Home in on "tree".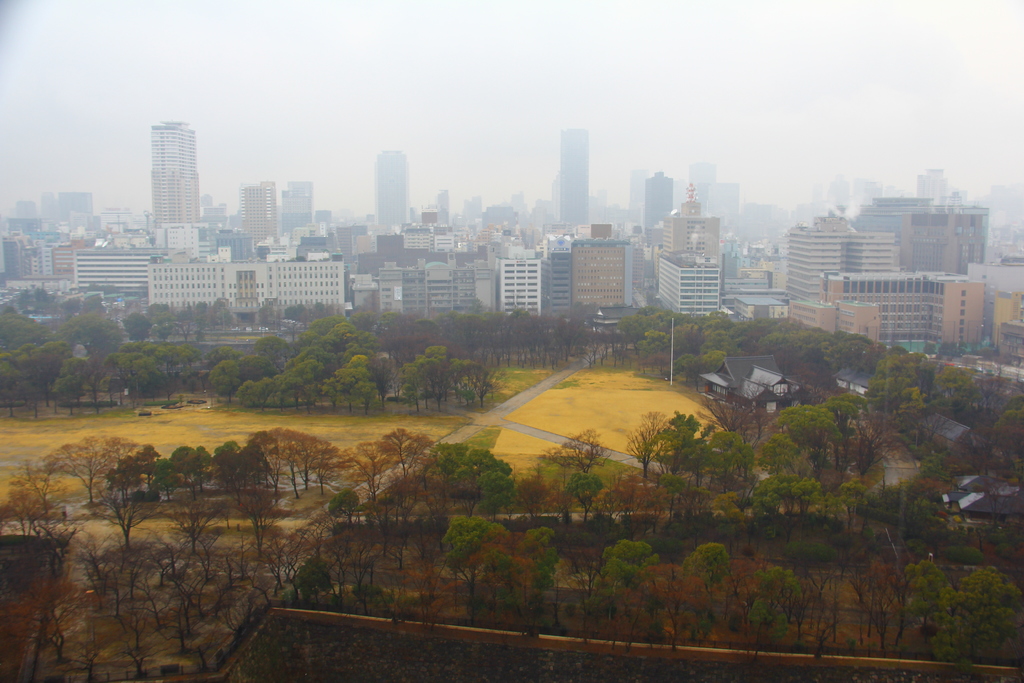
Homed in at {"left": 829, "top": 556, "right": 900, "bottom": 650}.
